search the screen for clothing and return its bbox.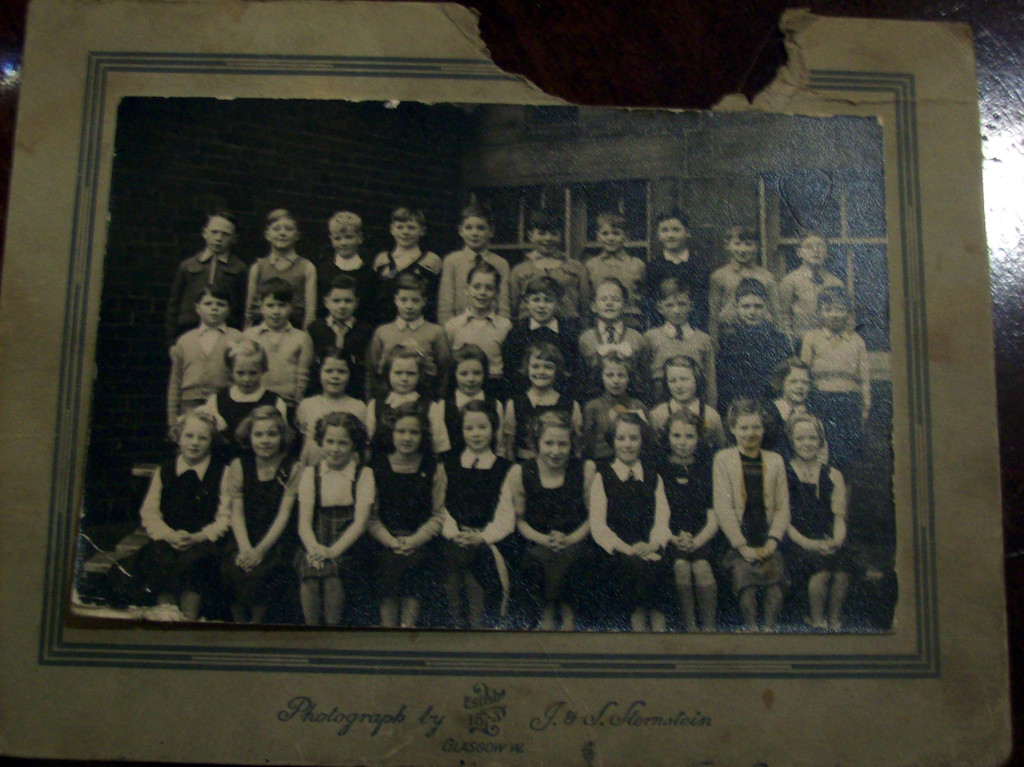
Found: {"x1": 785, "y1": 458, "x2": 857, "y2": 581}.
